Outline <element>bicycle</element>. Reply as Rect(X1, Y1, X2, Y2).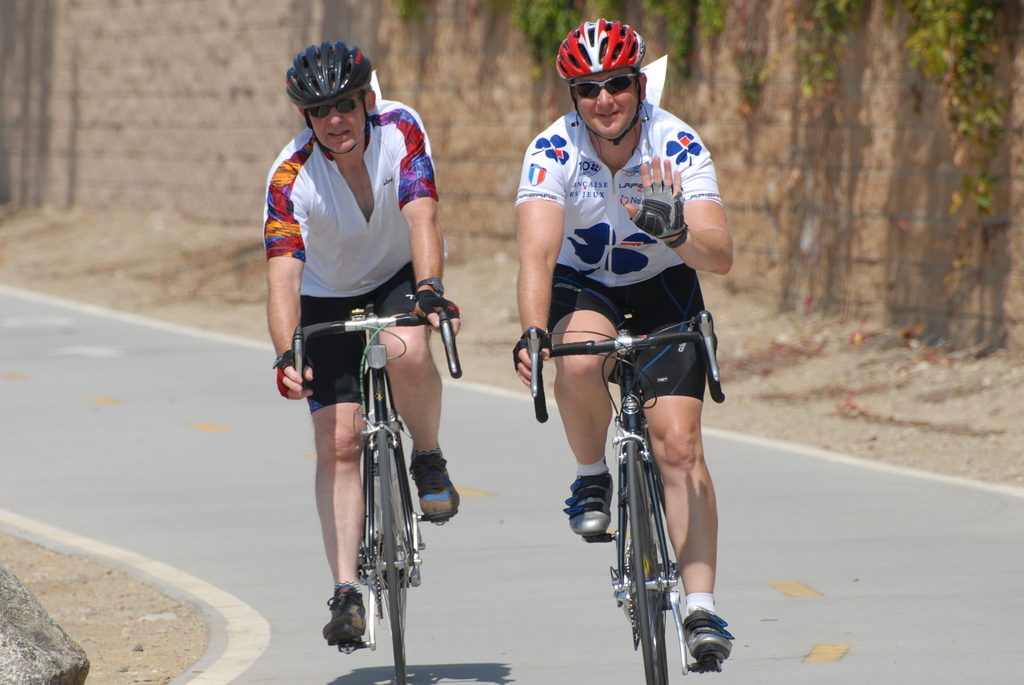
Rect(285, 301, 460, 684).
